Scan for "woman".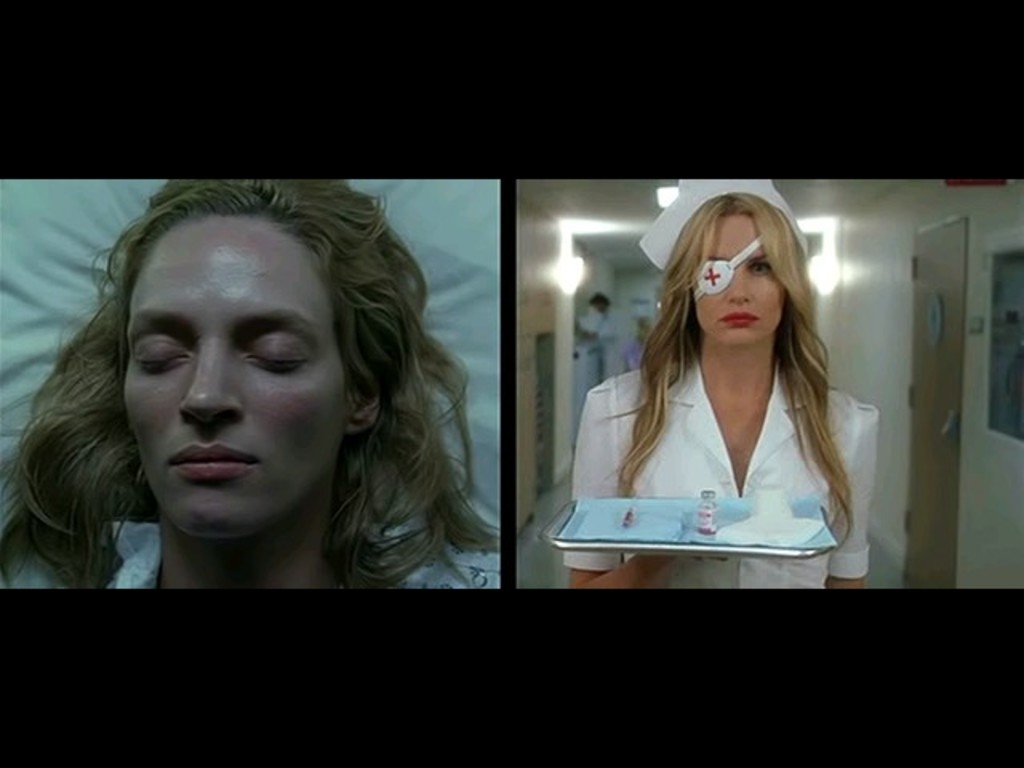
Scan result: pyautogui.locateOnScreen(552, 189, 882, 579).
